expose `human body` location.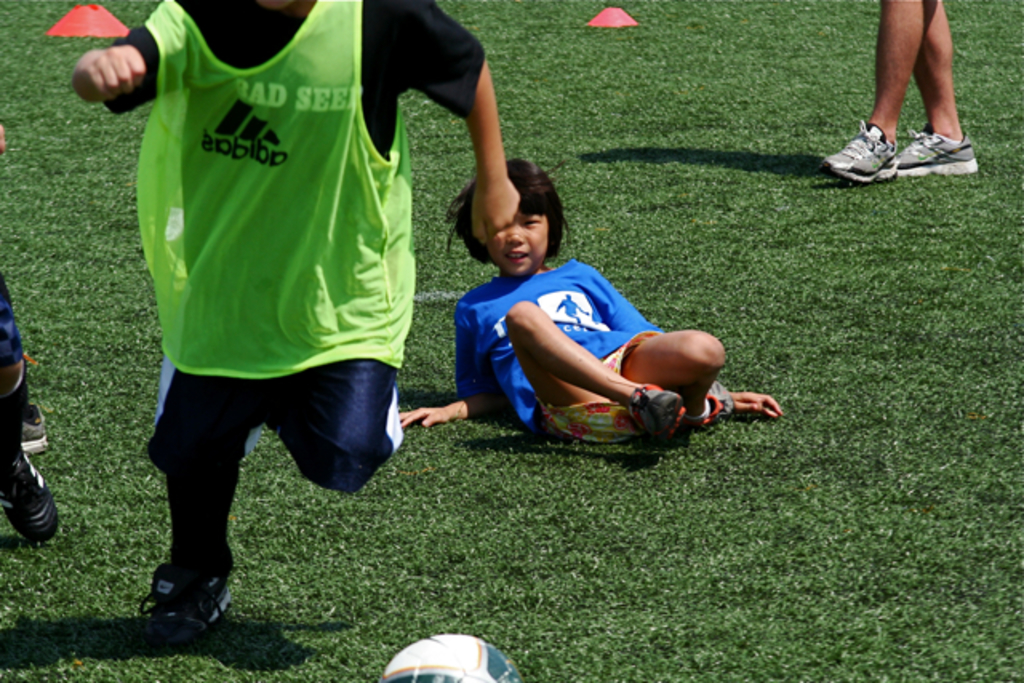
Exposed at 66, 3, 517, 649.
